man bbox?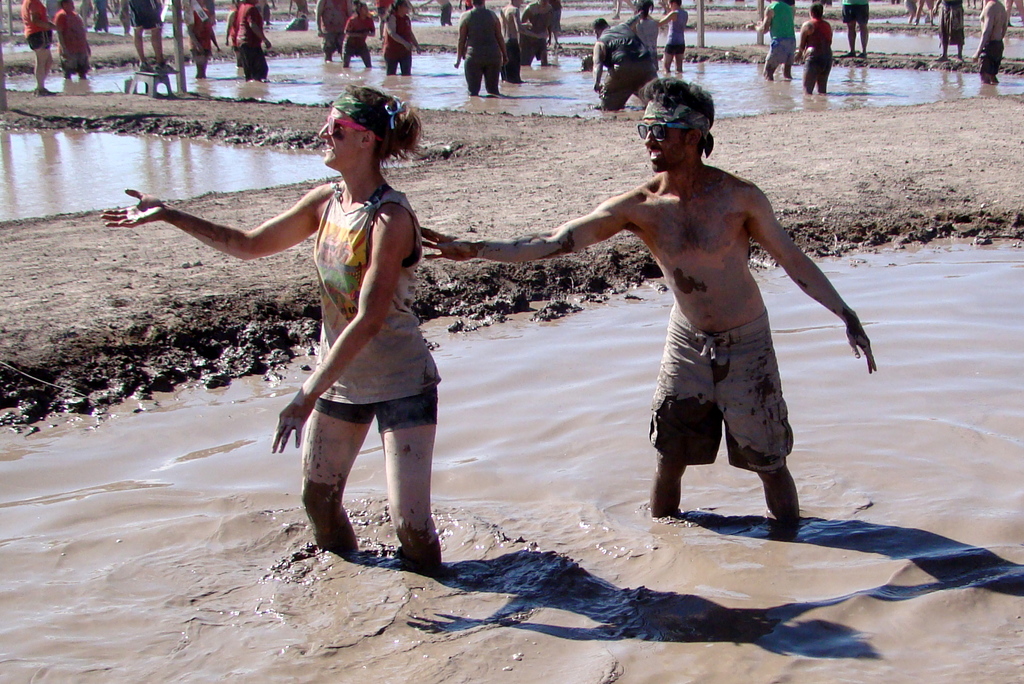
[590, 15, 660, 107]
